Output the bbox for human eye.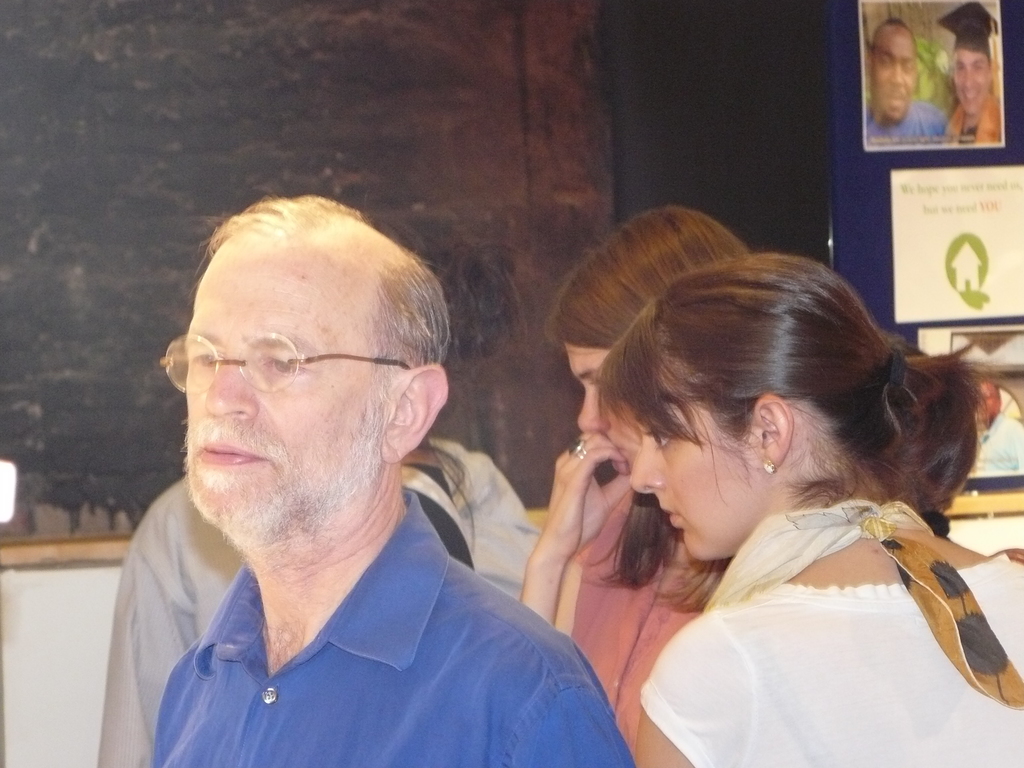
[262, 353, 308, 381].
